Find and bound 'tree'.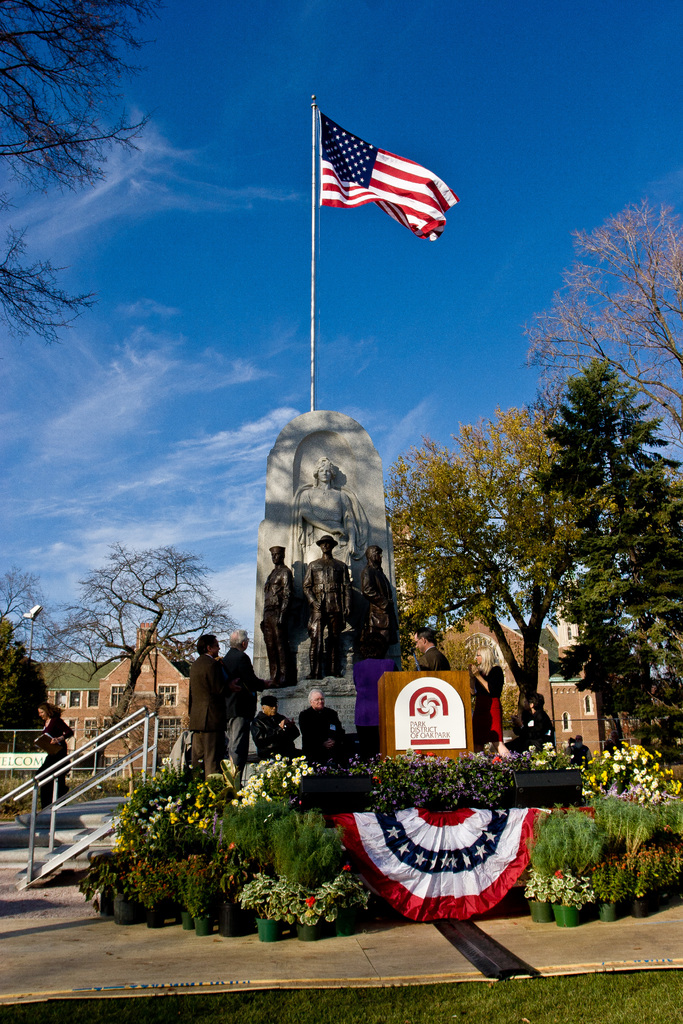
Bound: locate(522, 200, 682, 519).
